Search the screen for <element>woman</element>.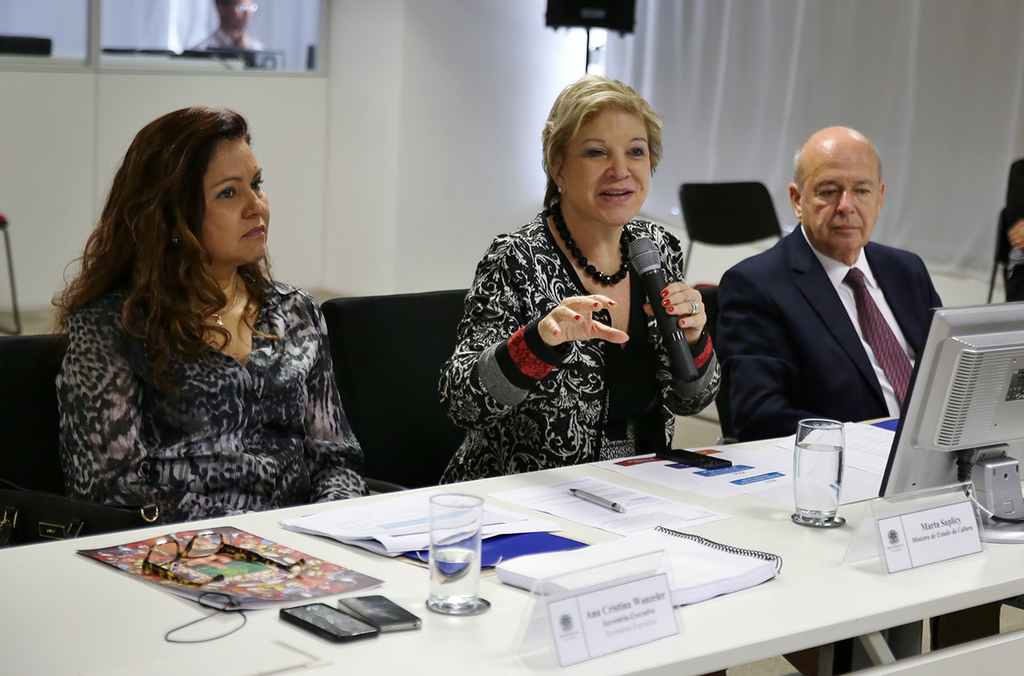
Found at pyautogui.locateOnScreen(432, 84, 707, 485).
